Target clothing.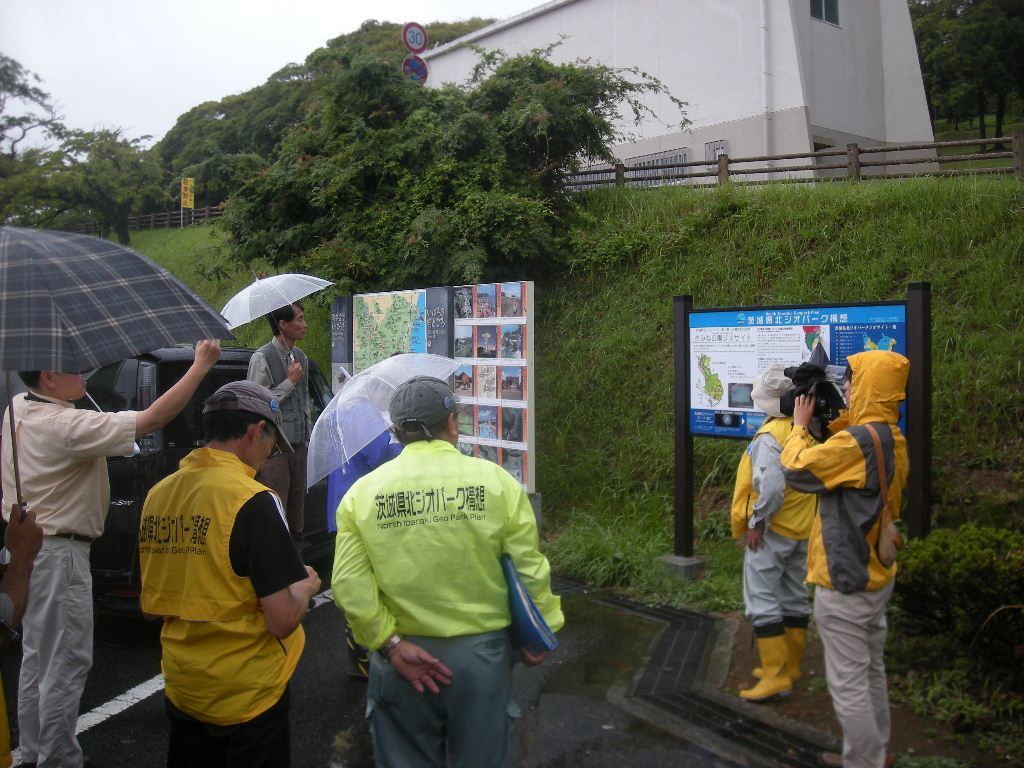
Target region: bbox=[122, 408, 302, 728].
